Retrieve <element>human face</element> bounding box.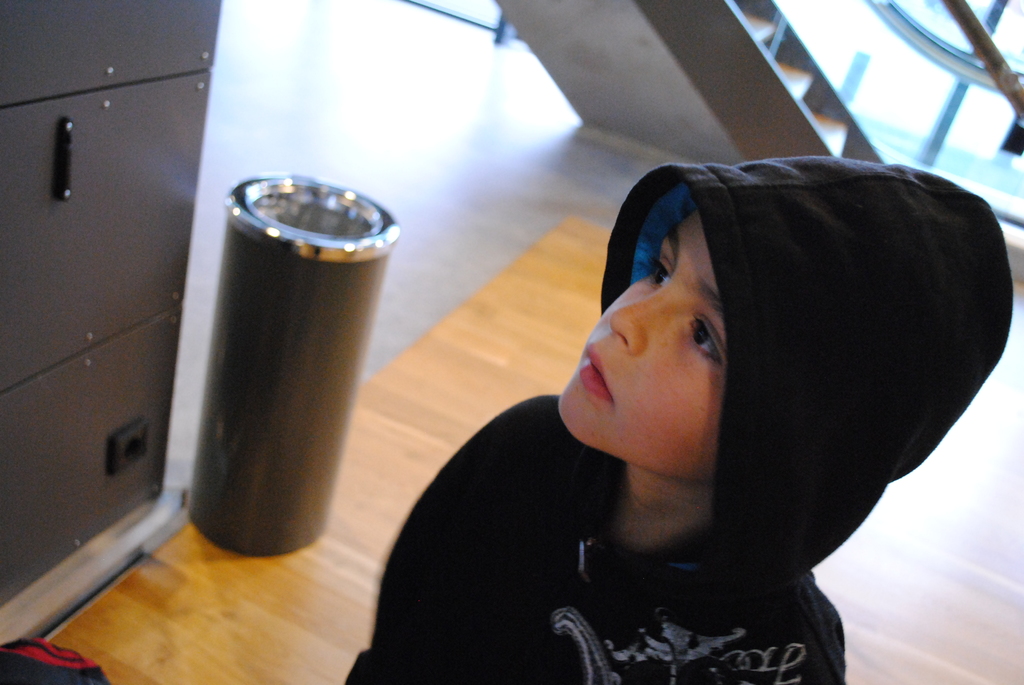
Bounding box: 559,211,716,478.
